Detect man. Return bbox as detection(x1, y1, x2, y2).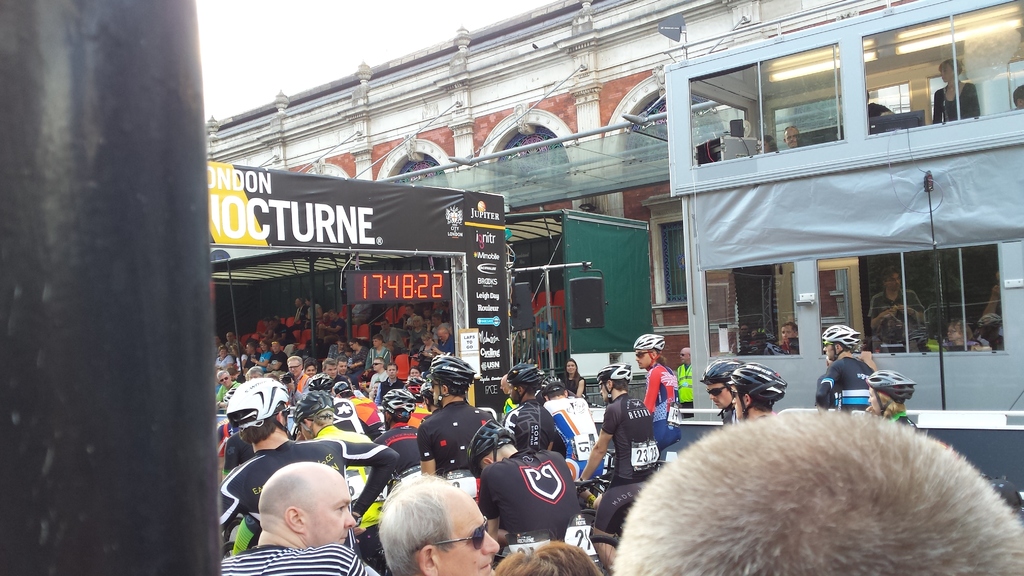
detection(380, 473, 508, 575).
